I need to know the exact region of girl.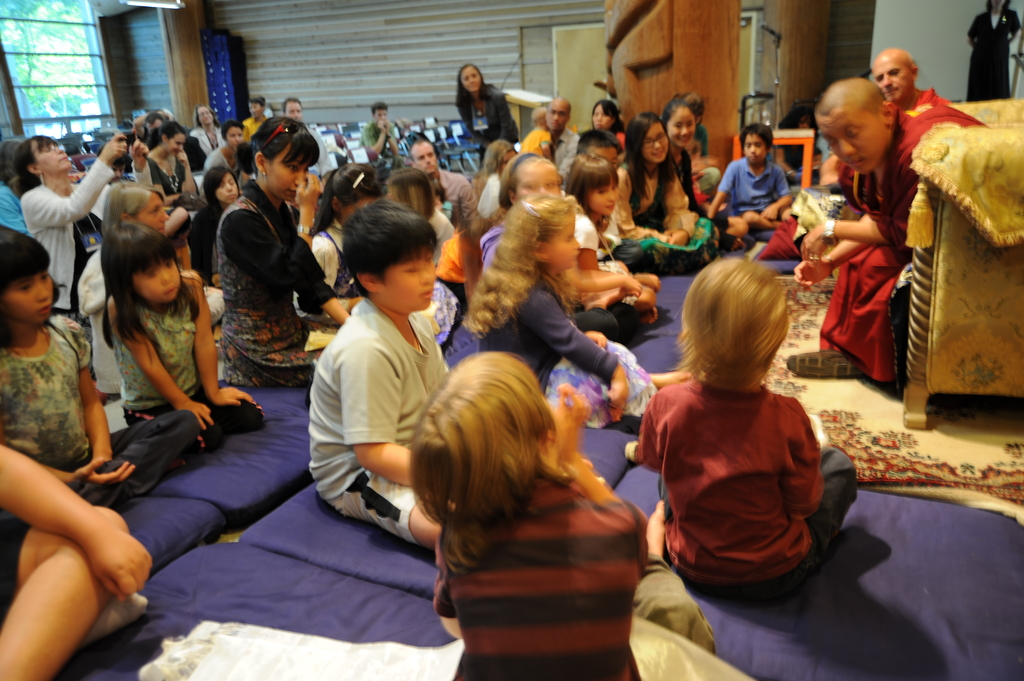
Region: [x1=616, y1=109, x2=724, y2=277].
